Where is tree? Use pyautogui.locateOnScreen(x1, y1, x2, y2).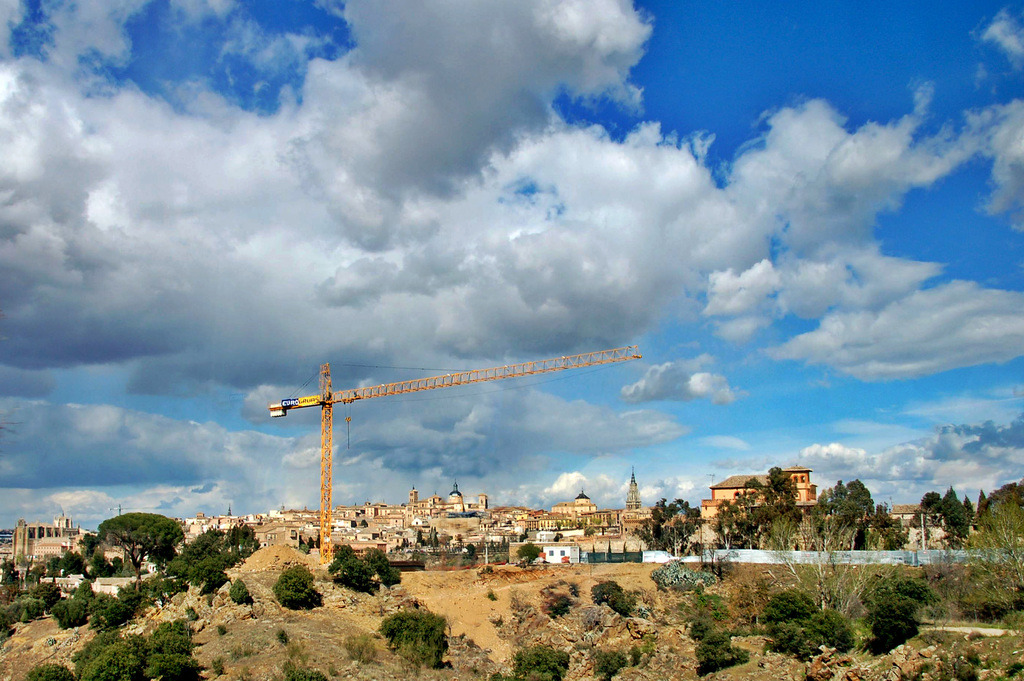
pyautogui.locateOnScreen(592, 580, 634, 617).
